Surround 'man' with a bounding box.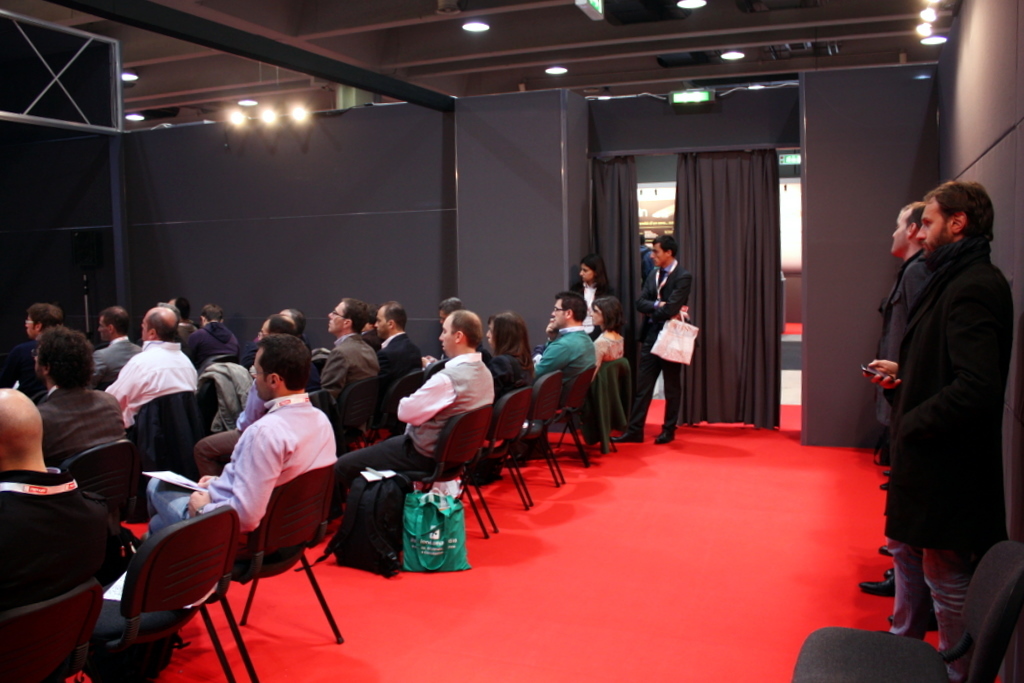
102/300/203/434.
